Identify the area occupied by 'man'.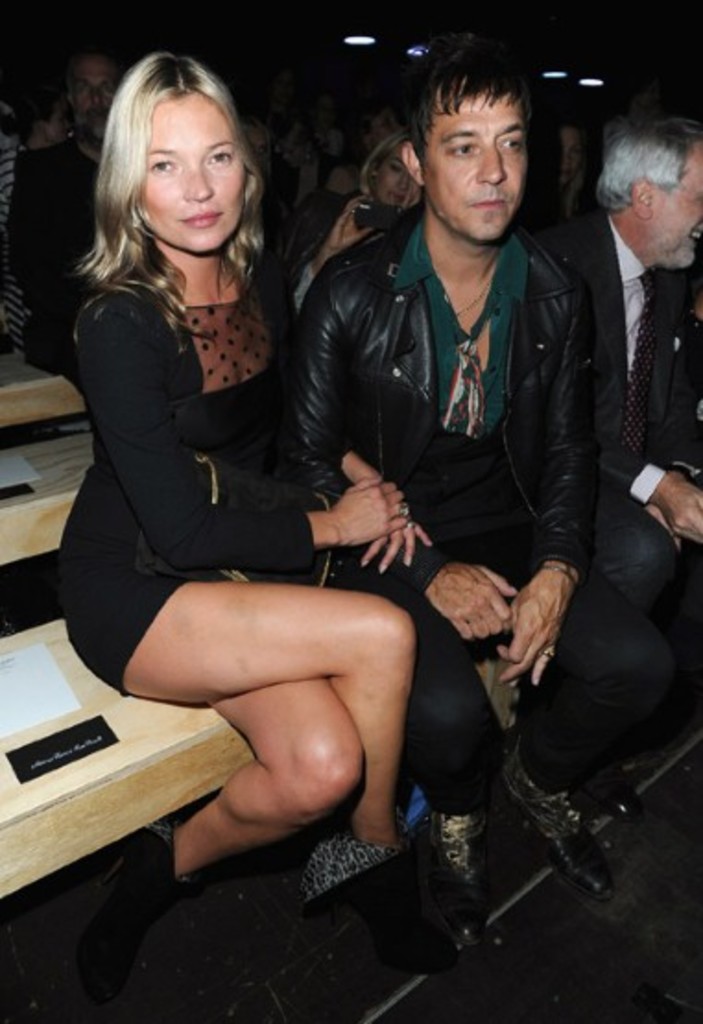
Area: [0, 44, 120, 417].
